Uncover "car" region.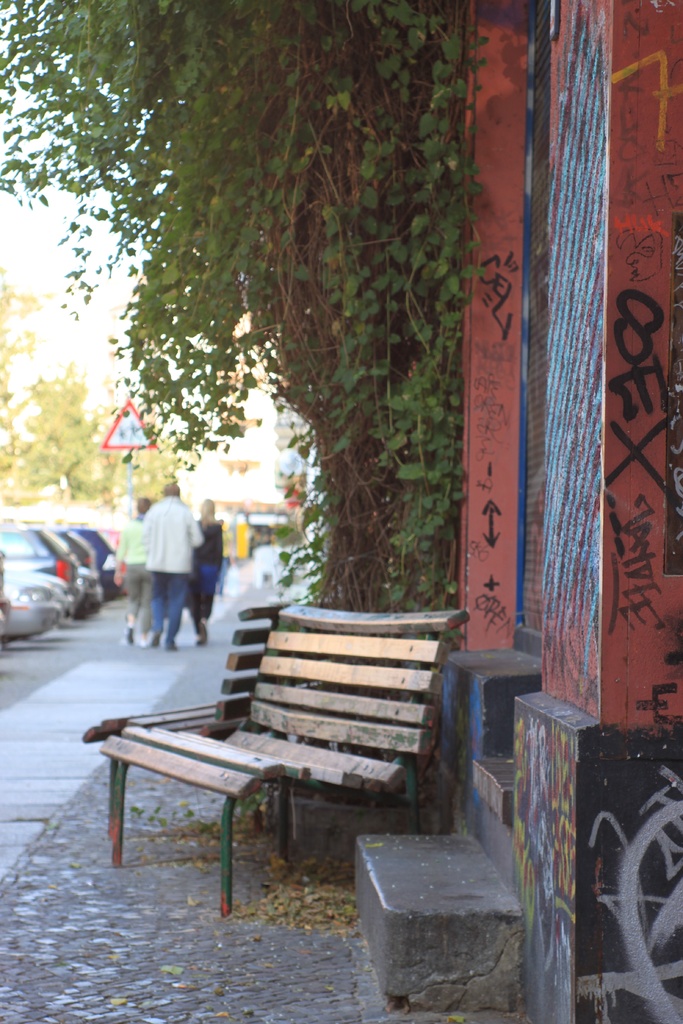
Uncovered: select_region(54, 528, 102, 601).
